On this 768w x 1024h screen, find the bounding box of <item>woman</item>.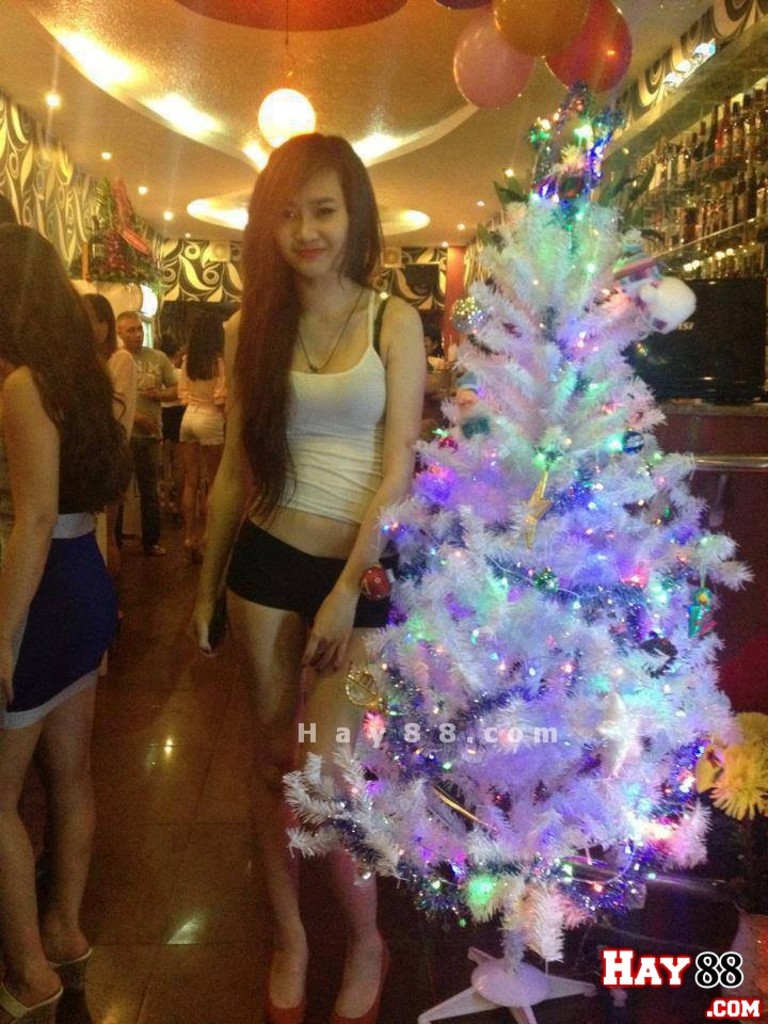
Bounding box: [0,214,140,1023].
